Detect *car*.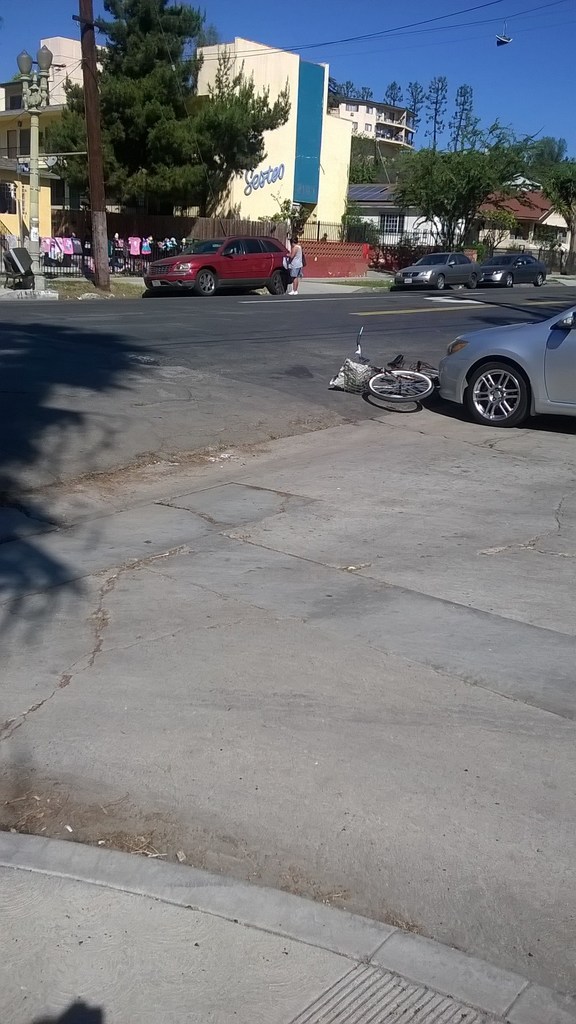
Detected at (482,244,548,291).
